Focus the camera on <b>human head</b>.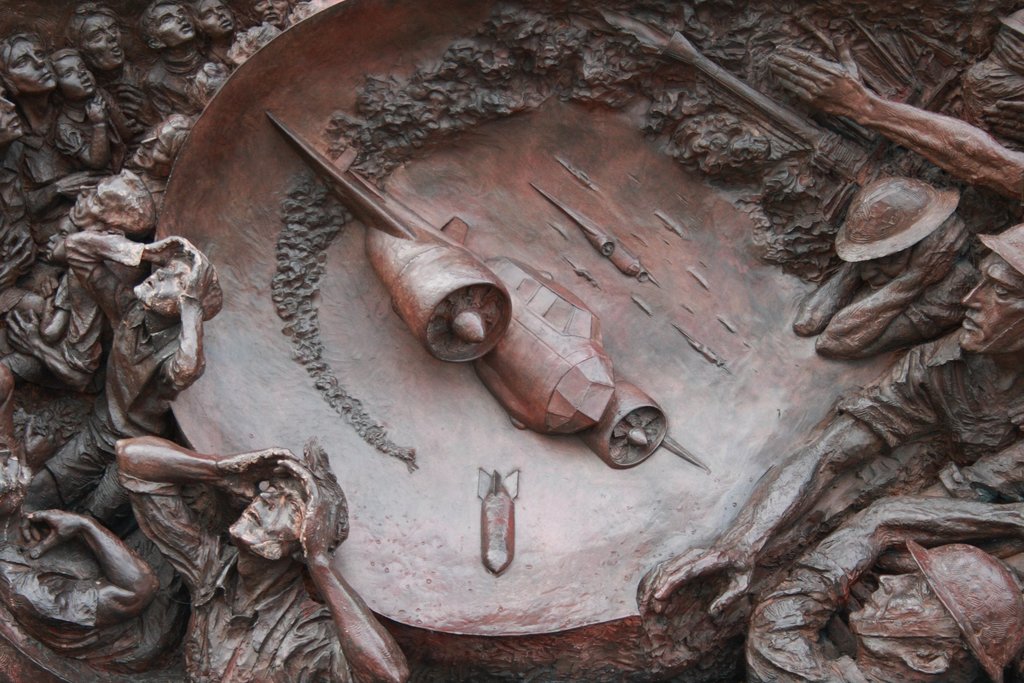
Focus region: [x1=133, y1=248, x2=223, y2=317].
